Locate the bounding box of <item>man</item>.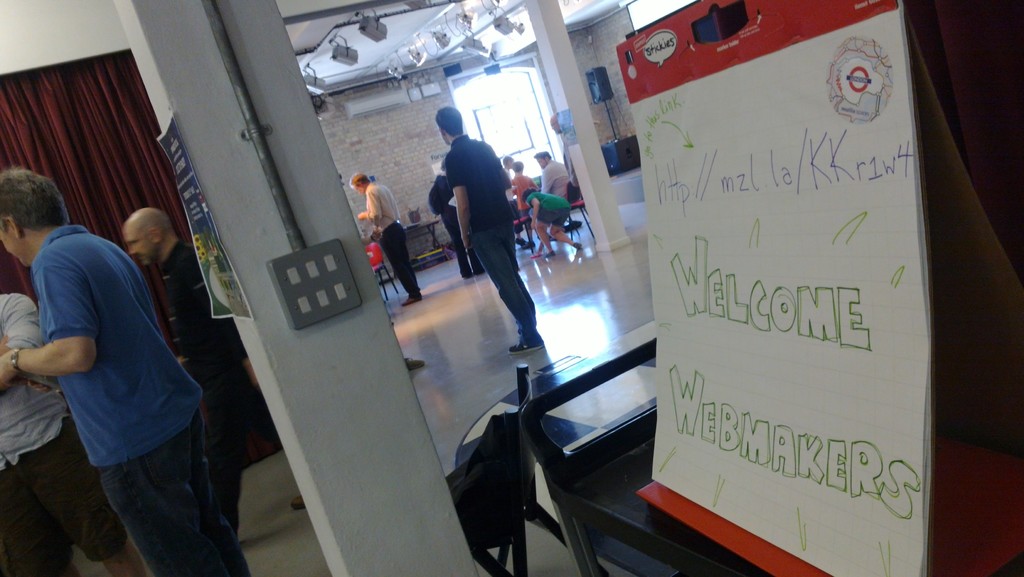
Bounding box: 0, 291, 148, 576.
